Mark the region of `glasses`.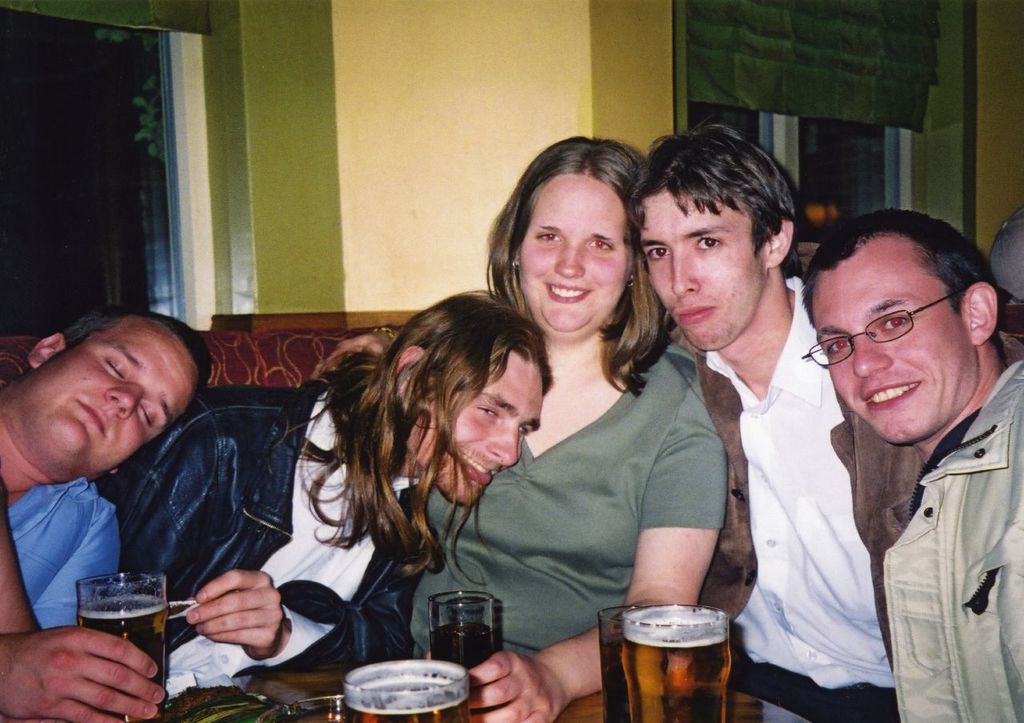
Region: Rect(812, 294, 993, 370).
